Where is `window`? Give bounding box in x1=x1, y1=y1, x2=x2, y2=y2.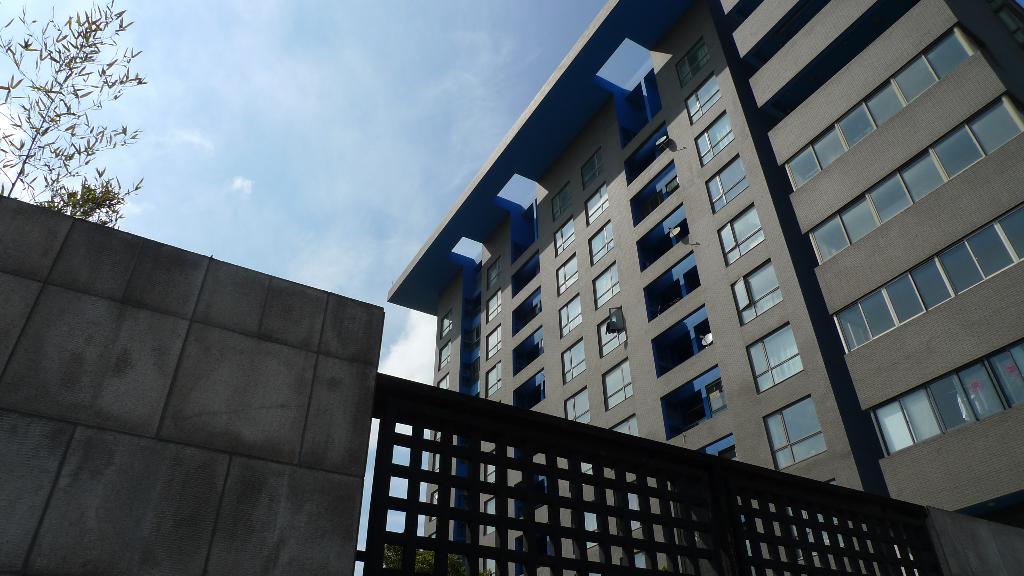
x1=732, y1=258, x2=785, y2=328.
